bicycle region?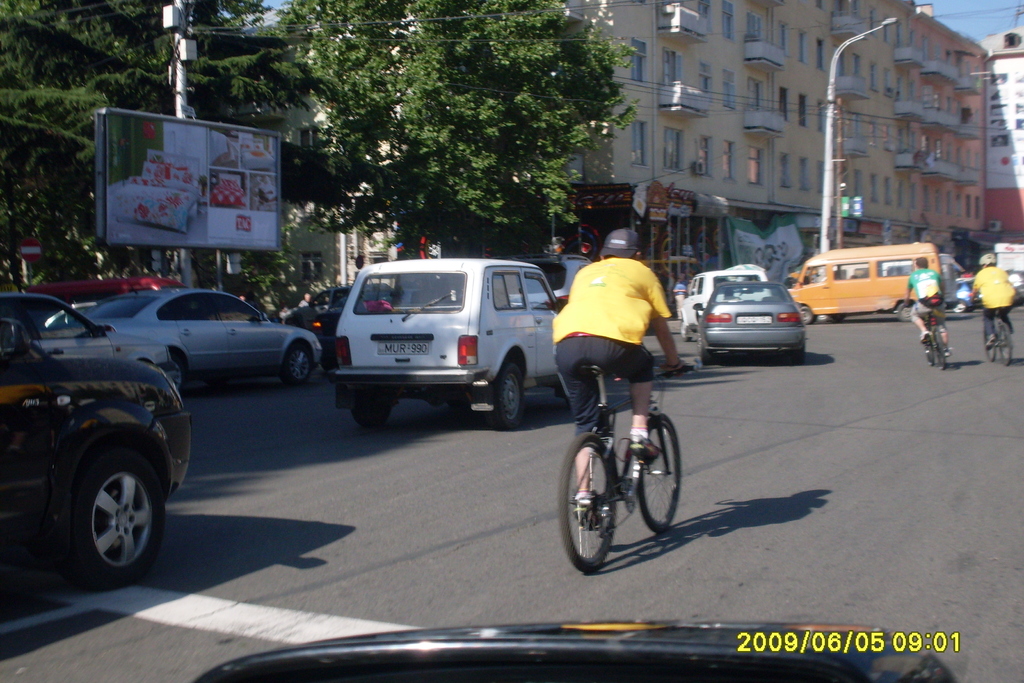
BBox(563, 346, 694, 575)
